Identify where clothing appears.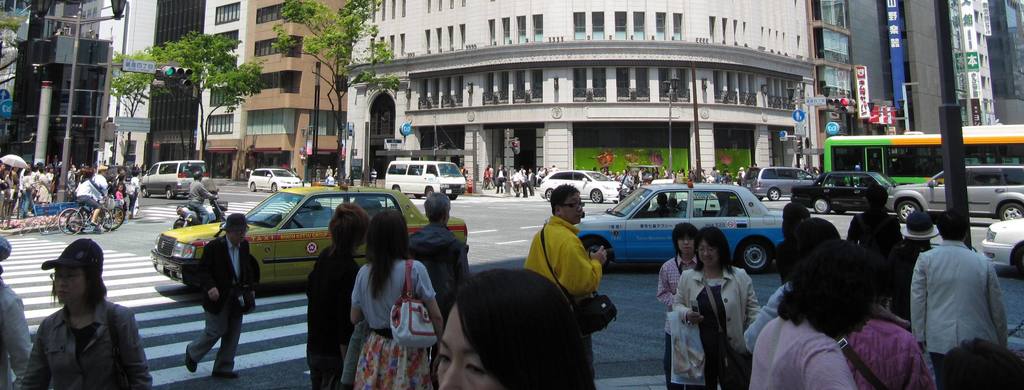
Appears at {"left": 76, "top": 196, "right": 93, "bottom": 232}.
